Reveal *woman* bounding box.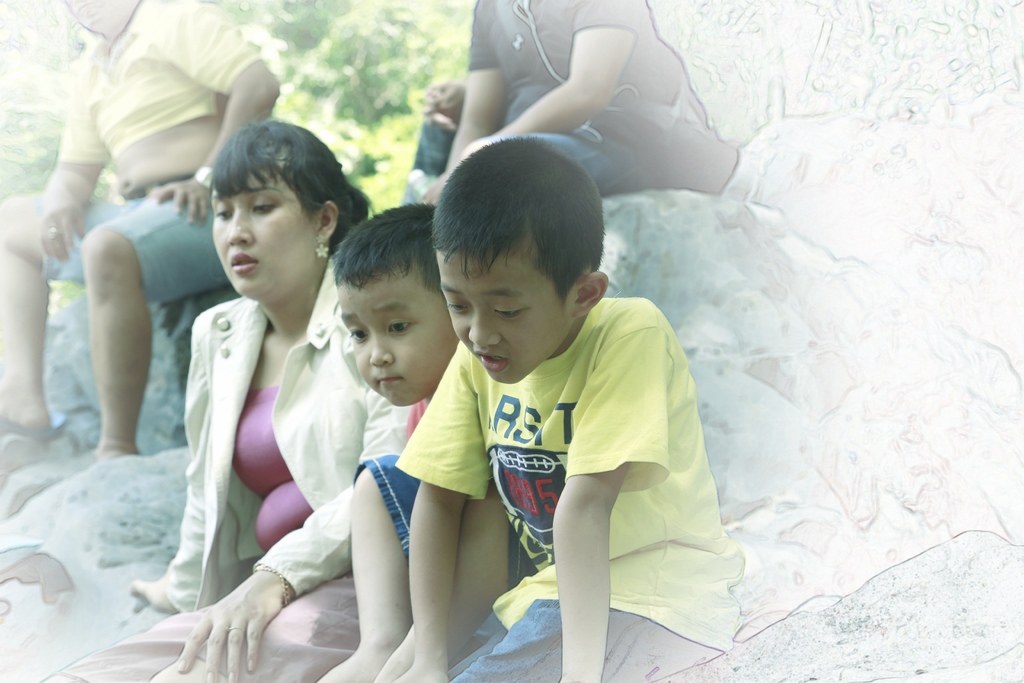
Revealed: (x1=145, y1=122, x2=384, y2=658).
